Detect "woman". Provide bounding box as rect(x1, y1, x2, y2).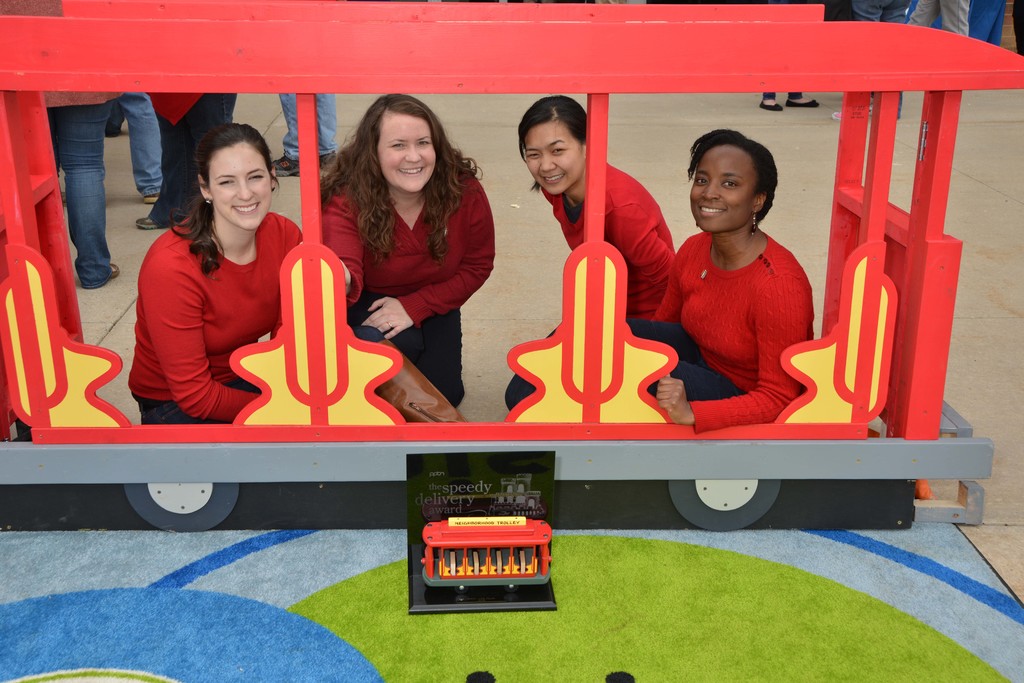
rect(505, 93, 675, 415).
